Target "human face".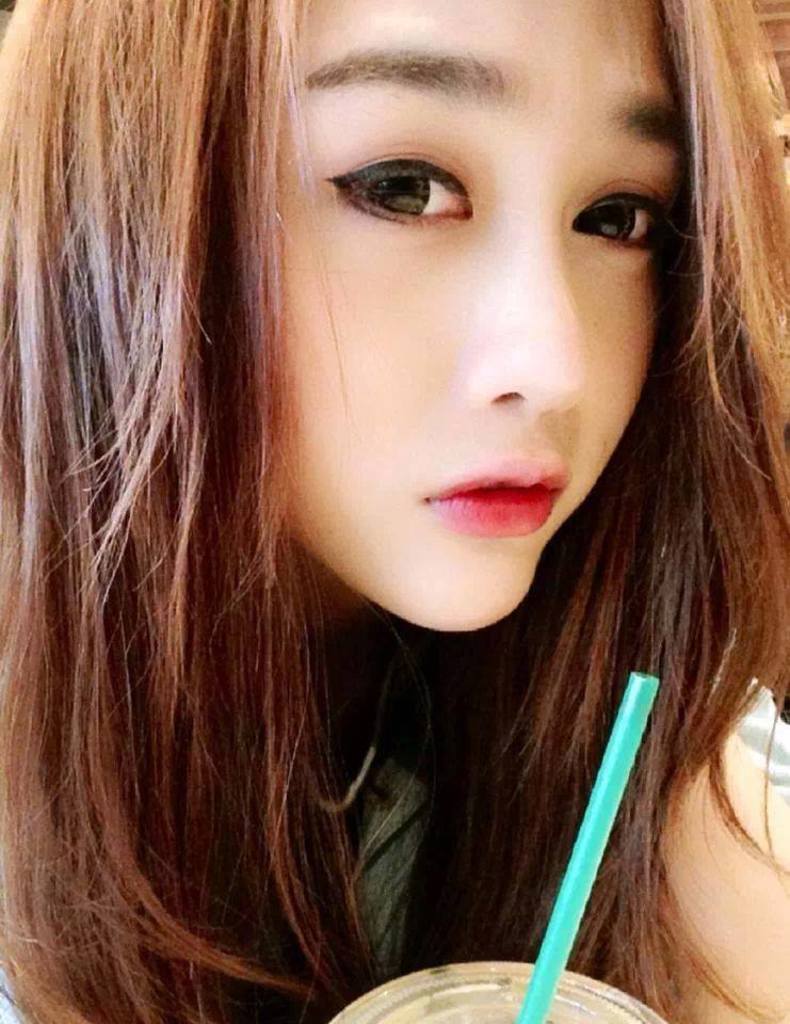
Target region: detection(280, 0, 680, 633).
